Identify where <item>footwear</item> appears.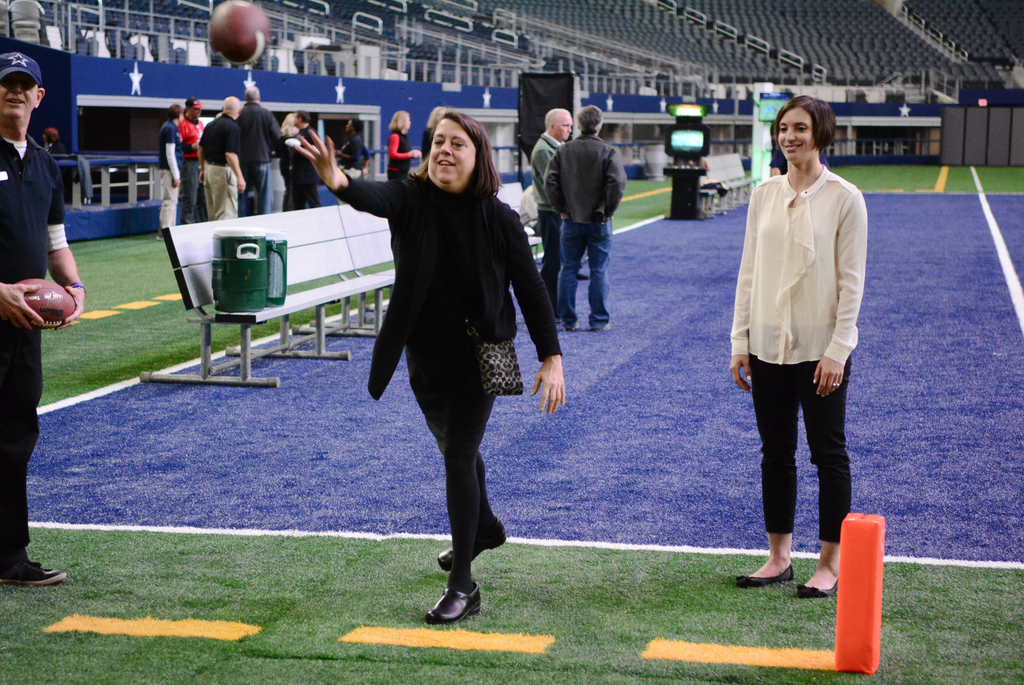
Appears at Rect(563, 324, 574, 329).
